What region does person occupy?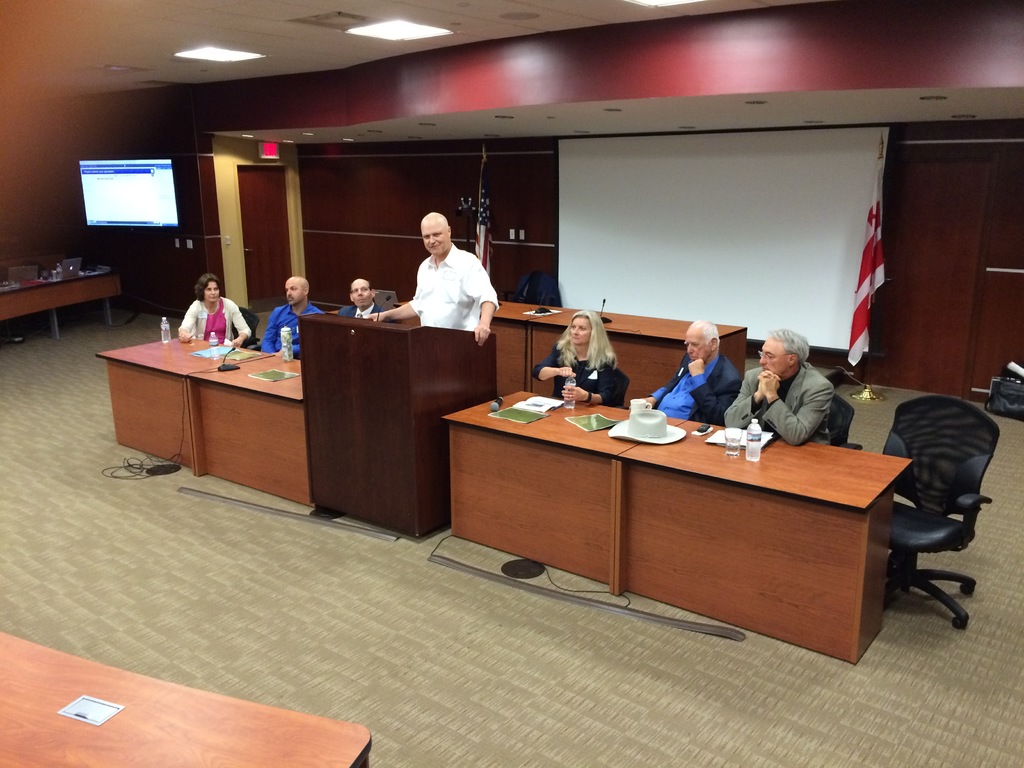
<region>643, 320, 743, 424</region>.
